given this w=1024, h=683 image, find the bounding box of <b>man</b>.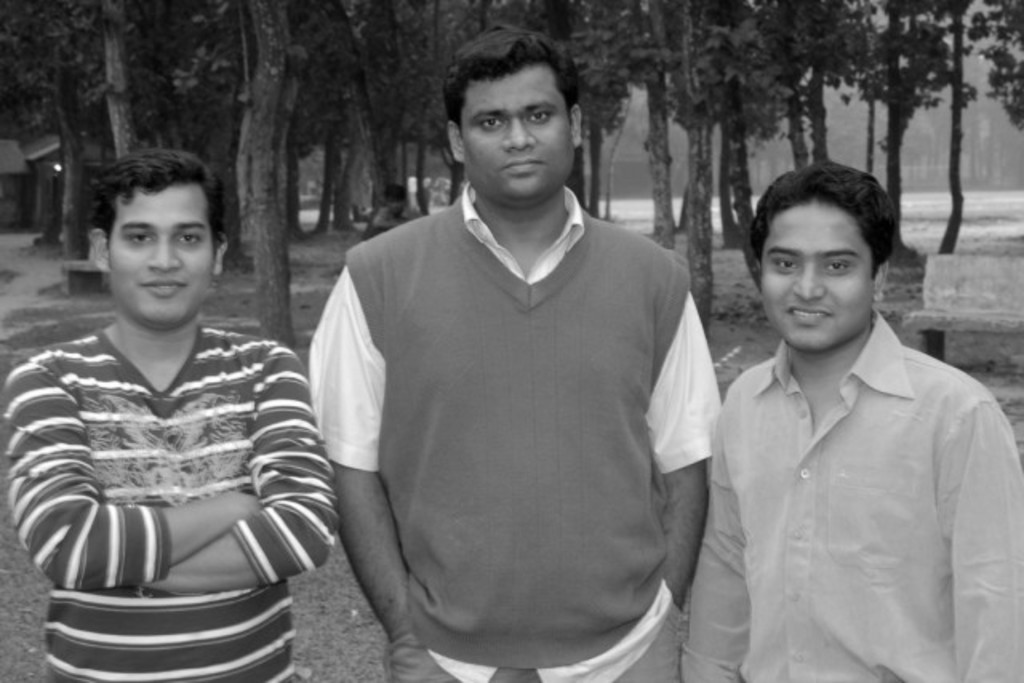
box(307, 22, 715, 681).
